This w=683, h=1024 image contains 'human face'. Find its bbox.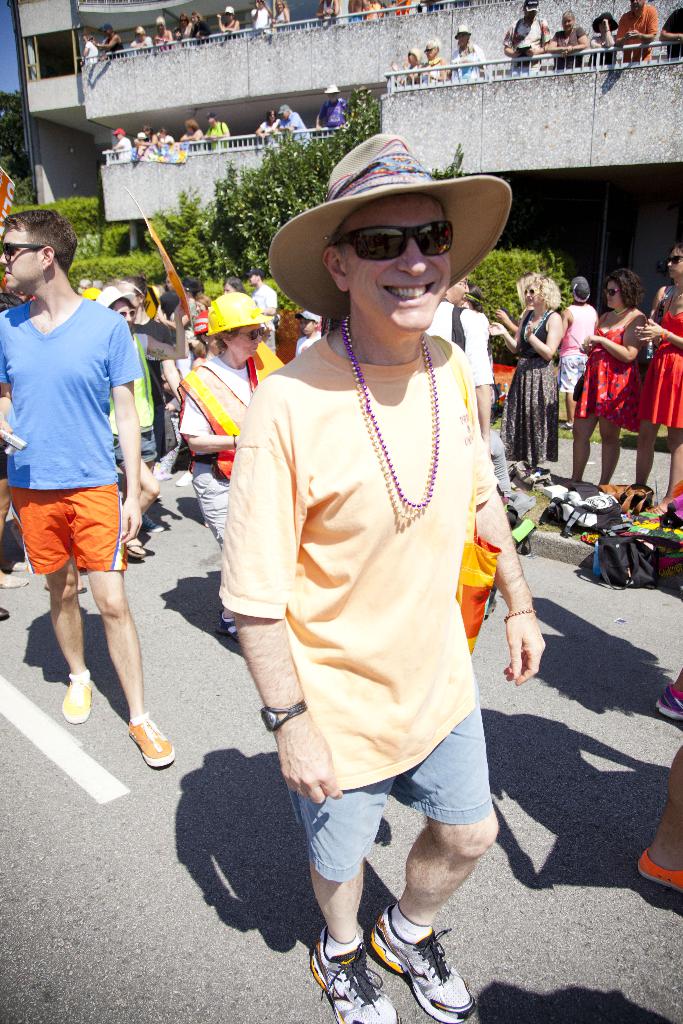
region(669, 250, 682, 283).
